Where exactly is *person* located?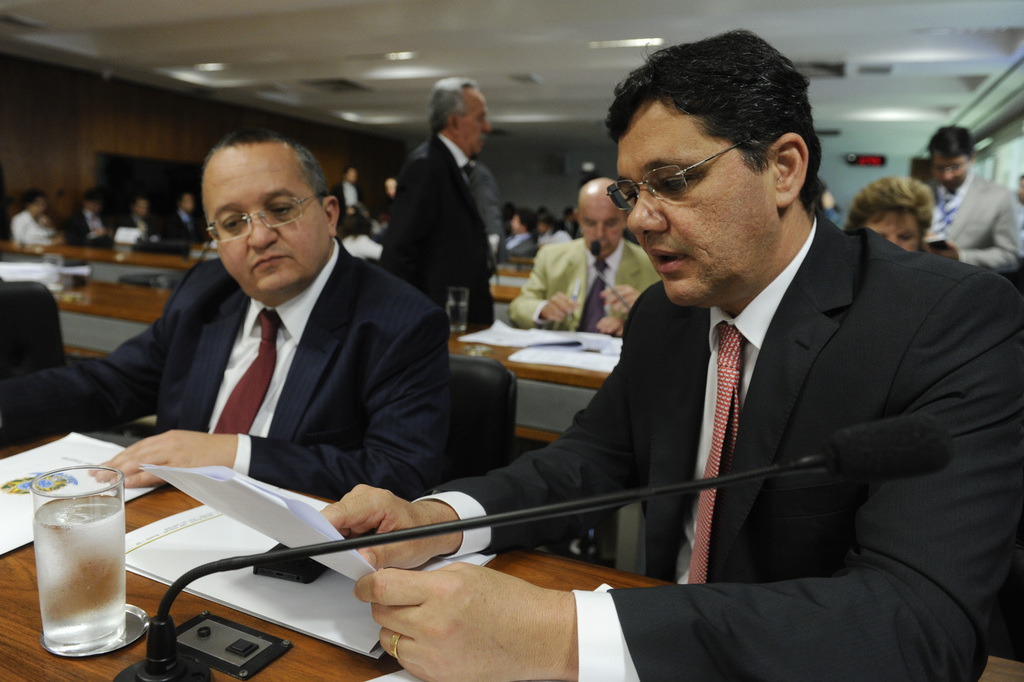
Its bounding box is 846 175 938 256.
